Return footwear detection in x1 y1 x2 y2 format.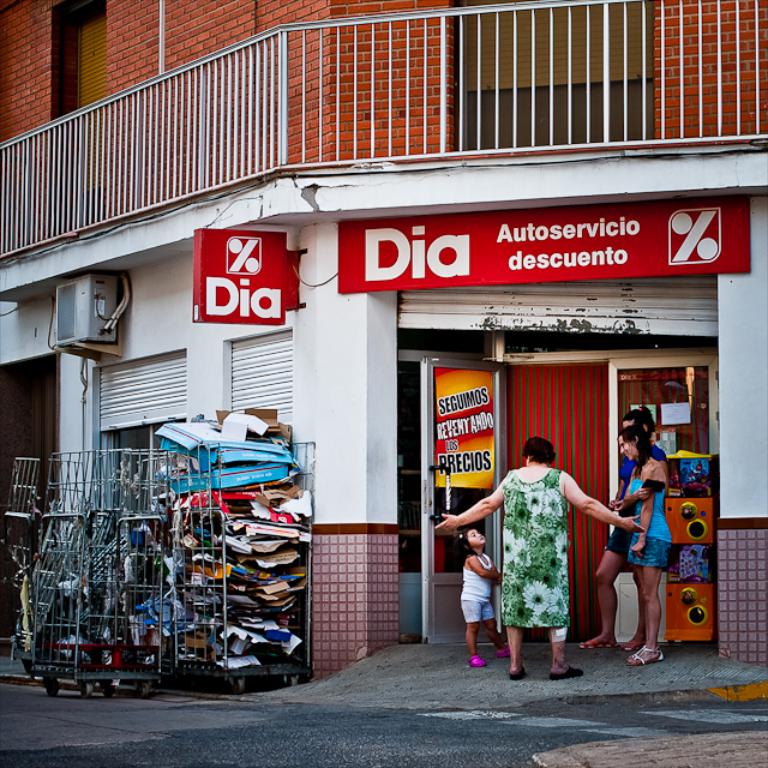
552 670 584 683.
